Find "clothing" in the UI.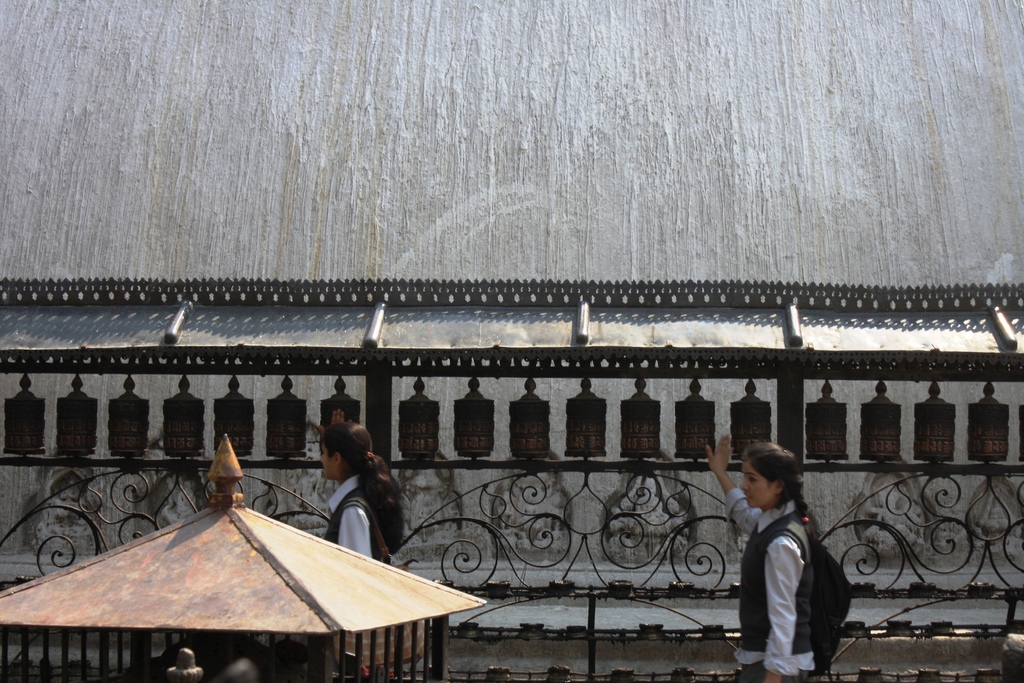
UI element at bbox=[326, 469, 401, 579].
